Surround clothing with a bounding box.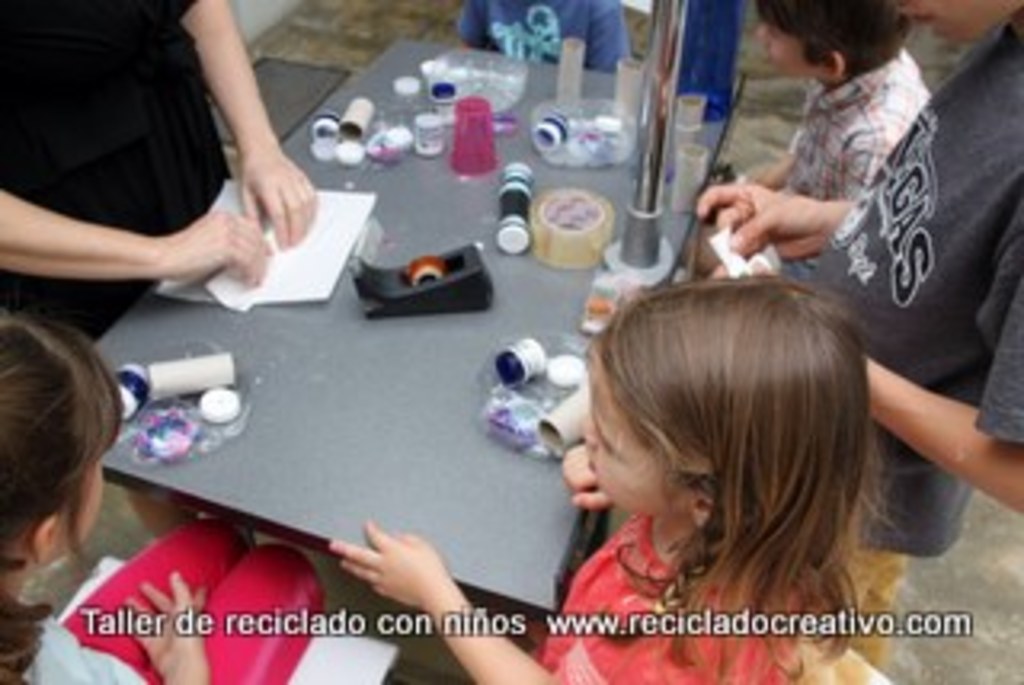
{"left": 781, "top": 42, "right": 925, "bottom": 224}.
